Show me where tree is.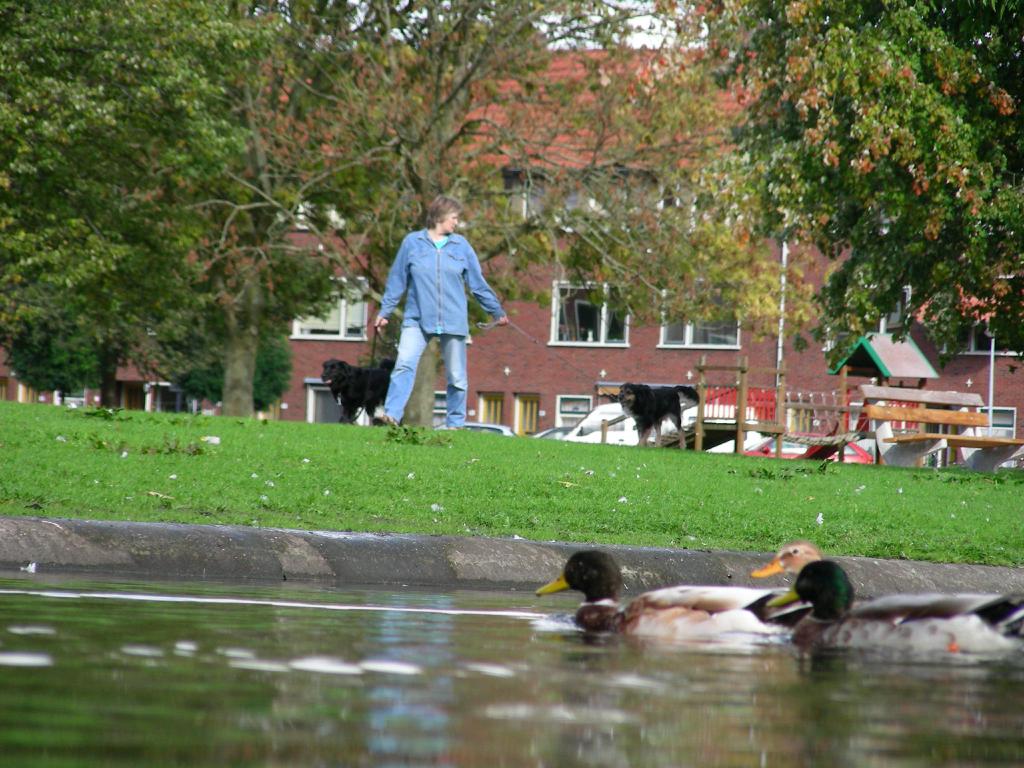
tree is at [0, 0, 677, 415].
